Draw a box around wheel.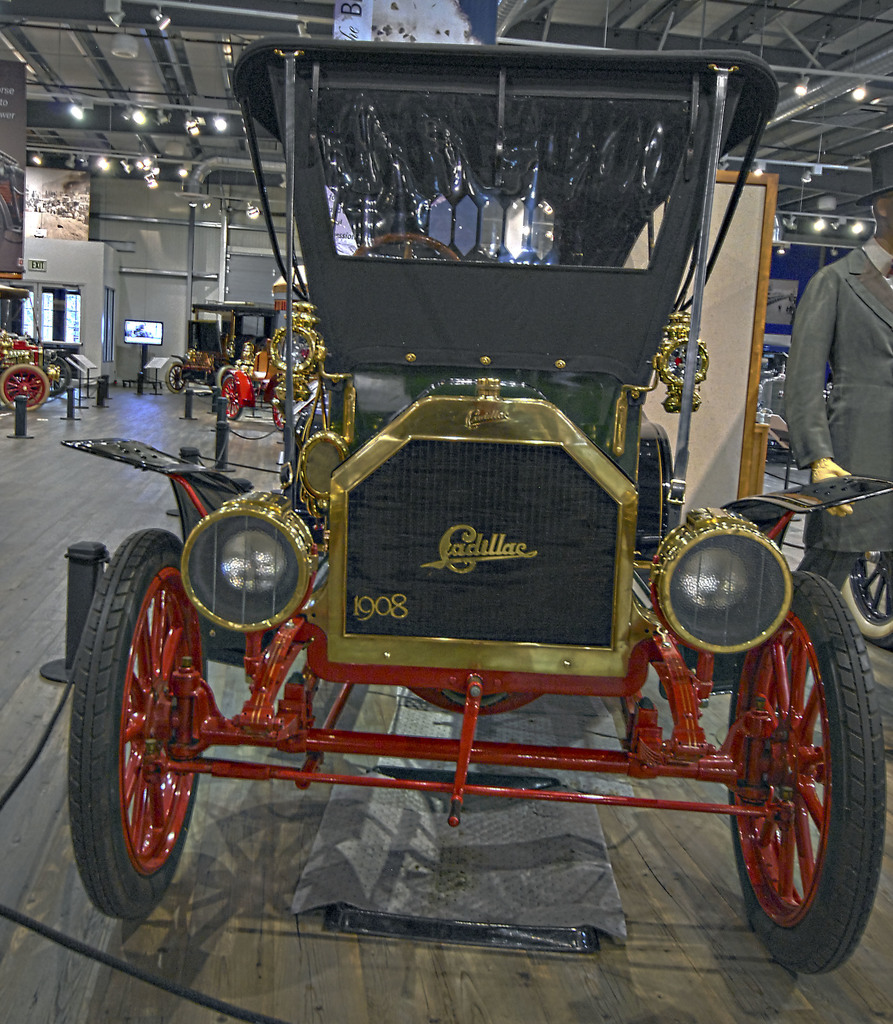
70:528:208:920.
